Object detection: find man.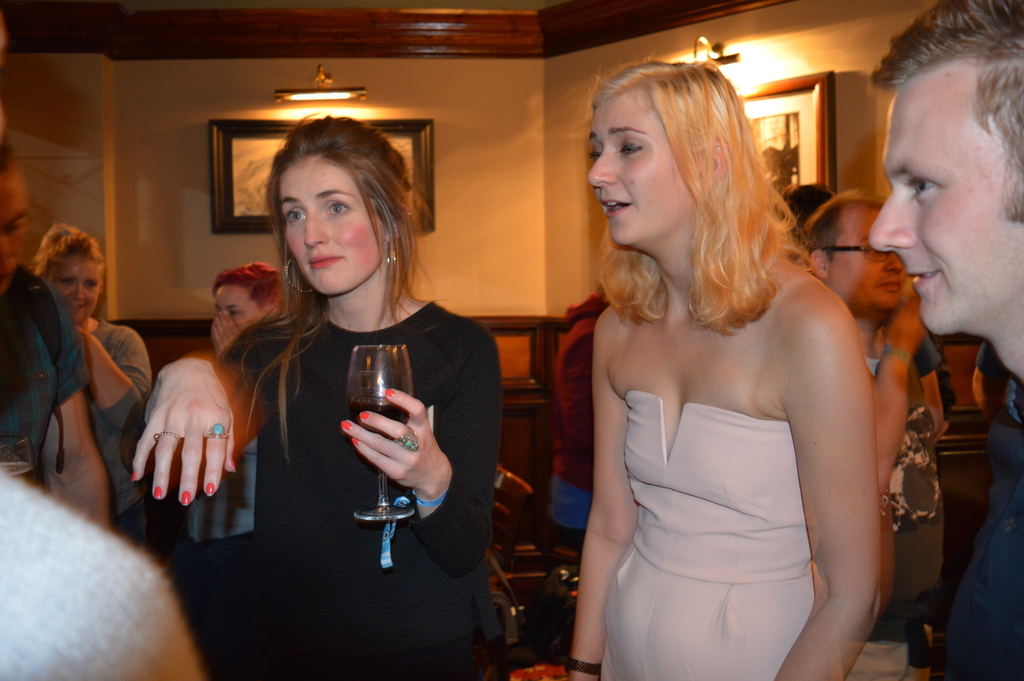
<box>786,183,942,433</box>.
